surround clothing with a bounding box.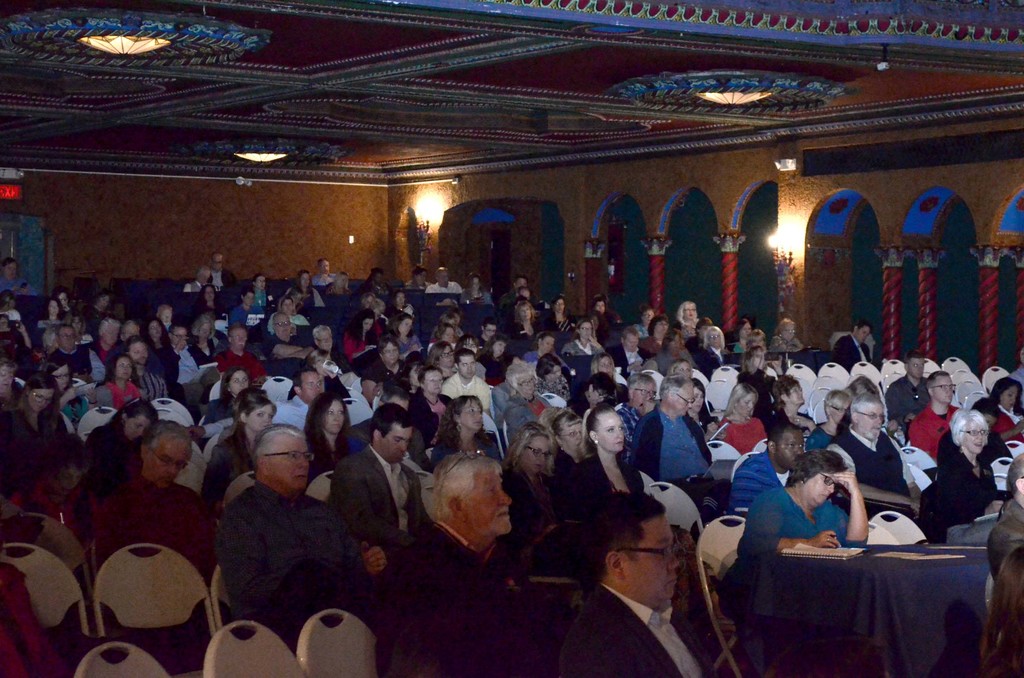
rect(367, 519, 548, 677).
